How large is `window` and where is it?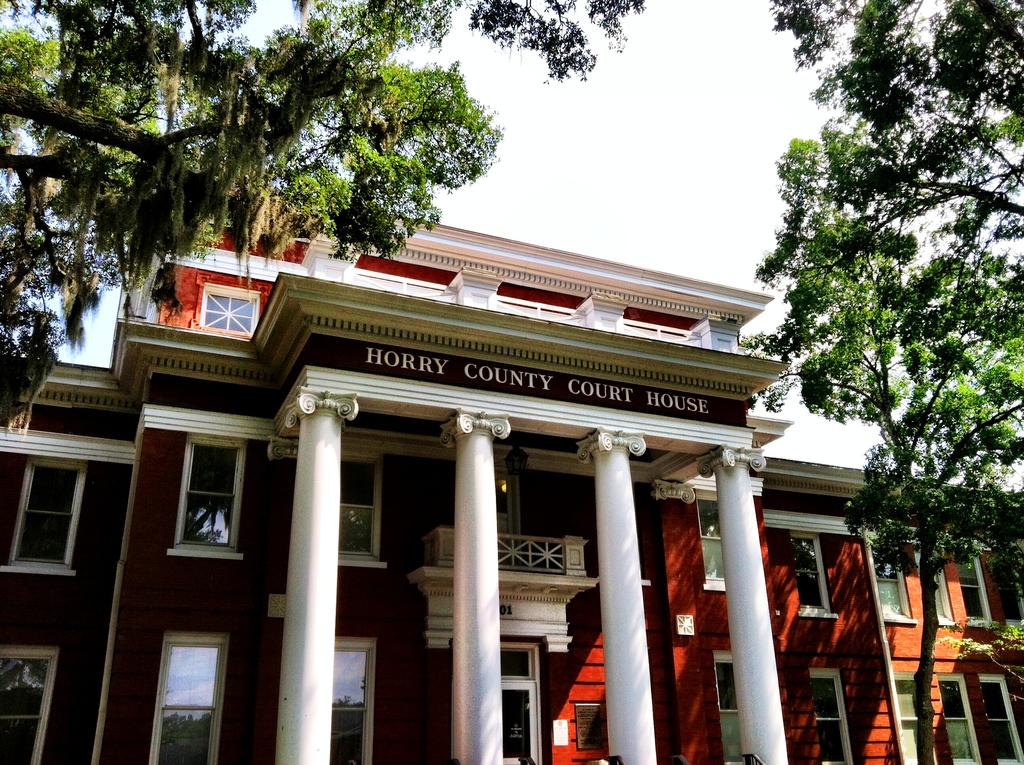
Bounding box: BBox(980, 677, 1023, 764).
